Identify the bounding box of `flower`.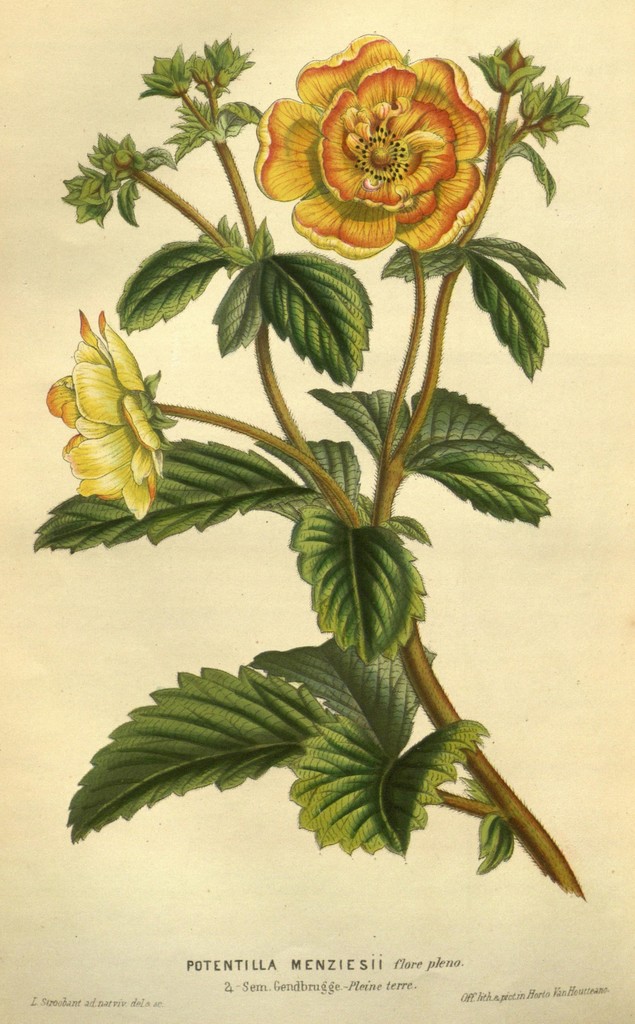
box(257, 40, 513, 247).
